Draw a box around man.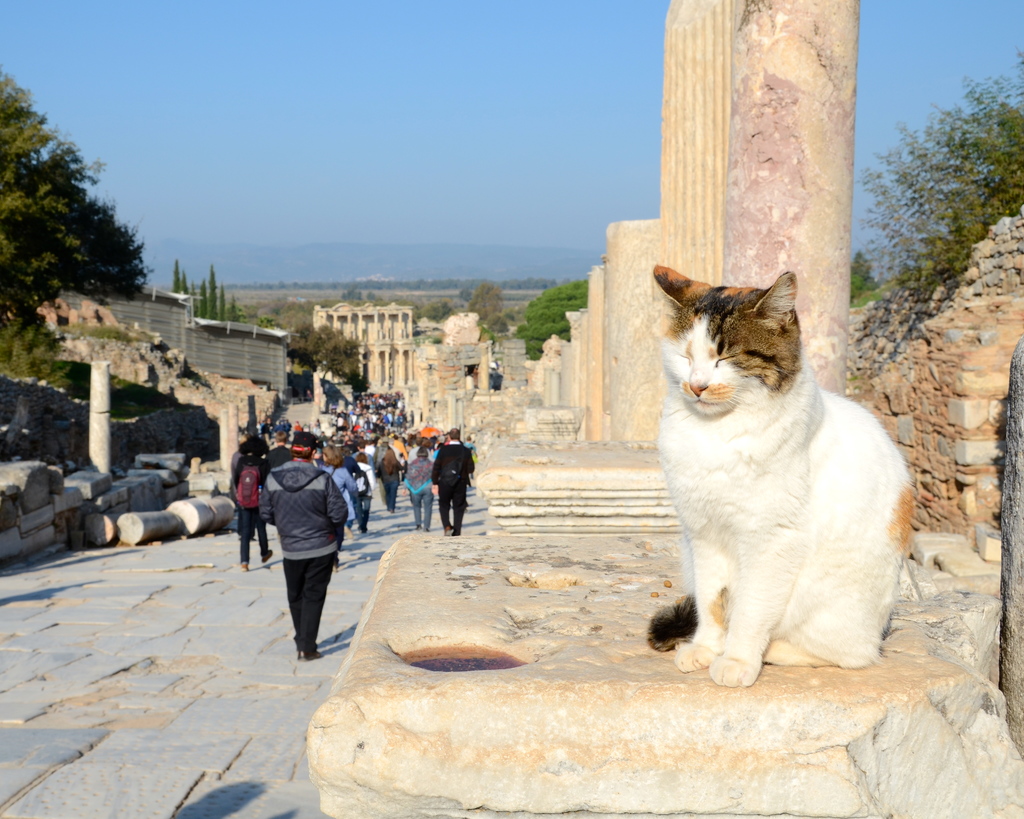
BBox(248, 437, 358, 674).
